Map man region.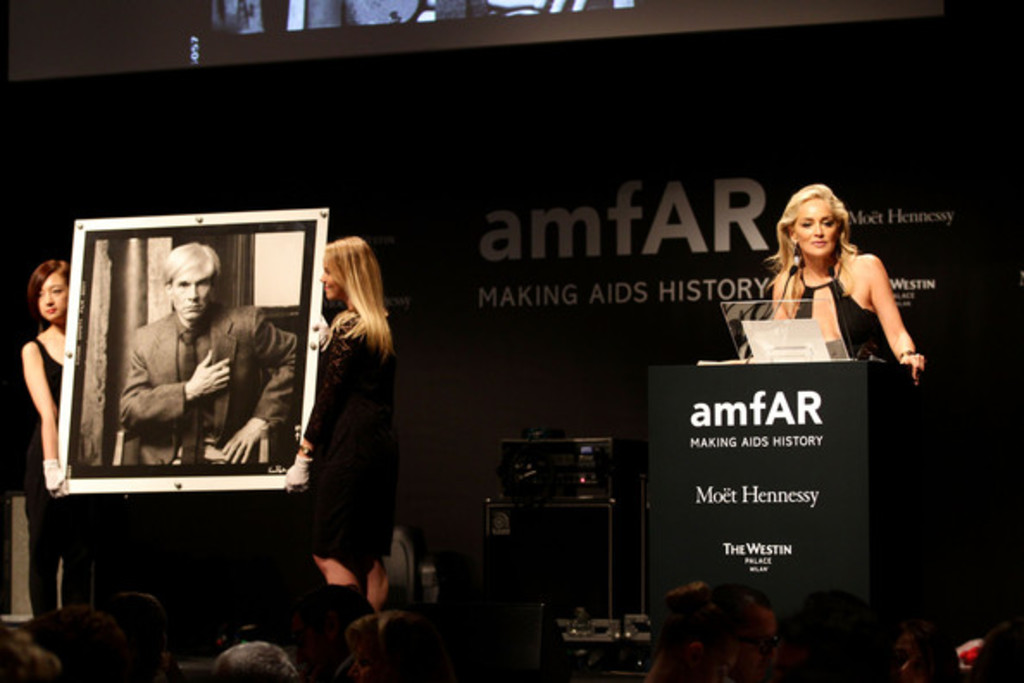
Mapped to bbox(84, 250, 276, 500).
